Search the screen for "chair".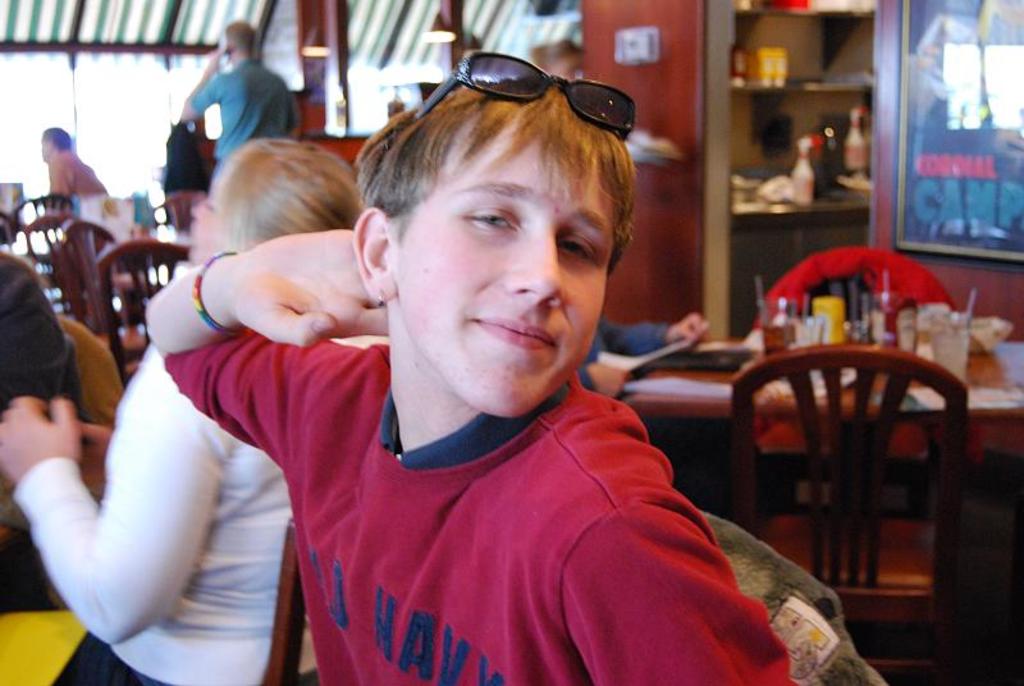
Found at bbox=(52, 225, 104, 328).
